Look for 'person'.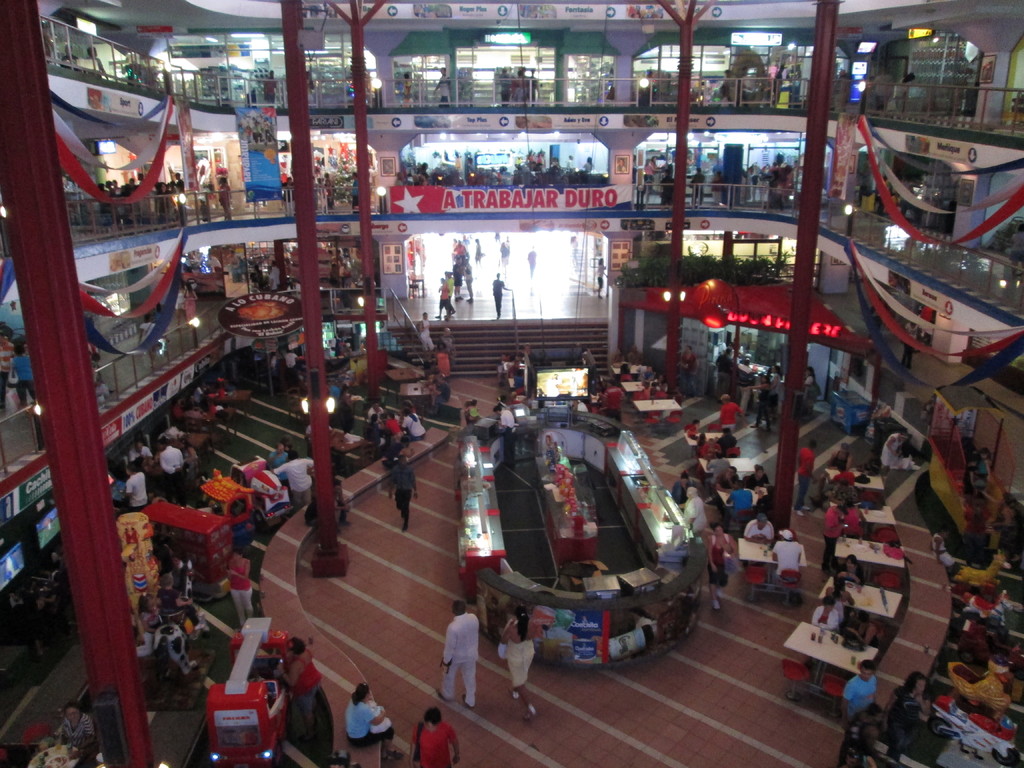
Found: BBox(179, 436, 201, 474).
